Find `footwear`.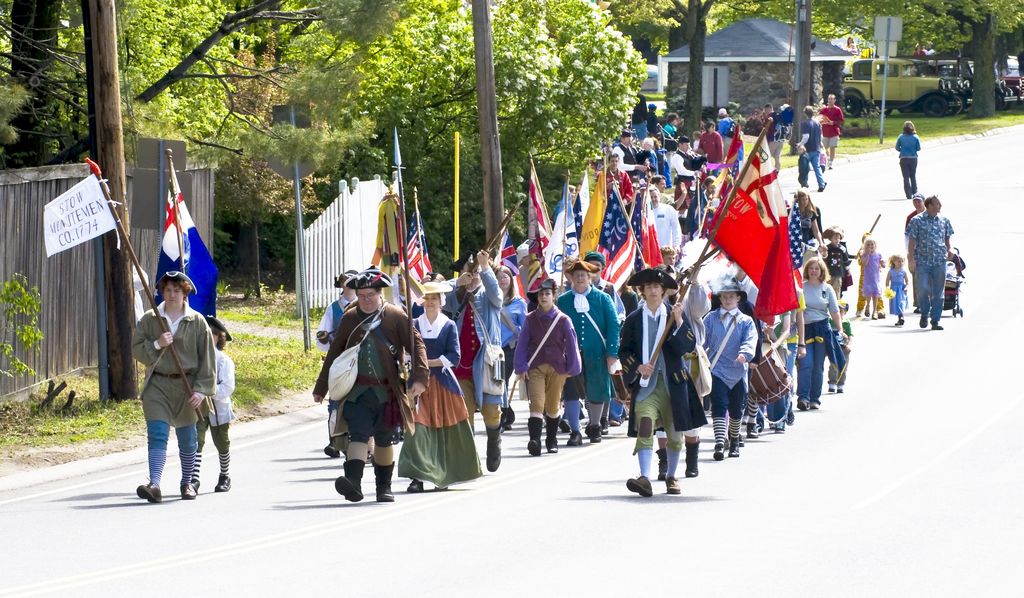
502 416 513 431.
